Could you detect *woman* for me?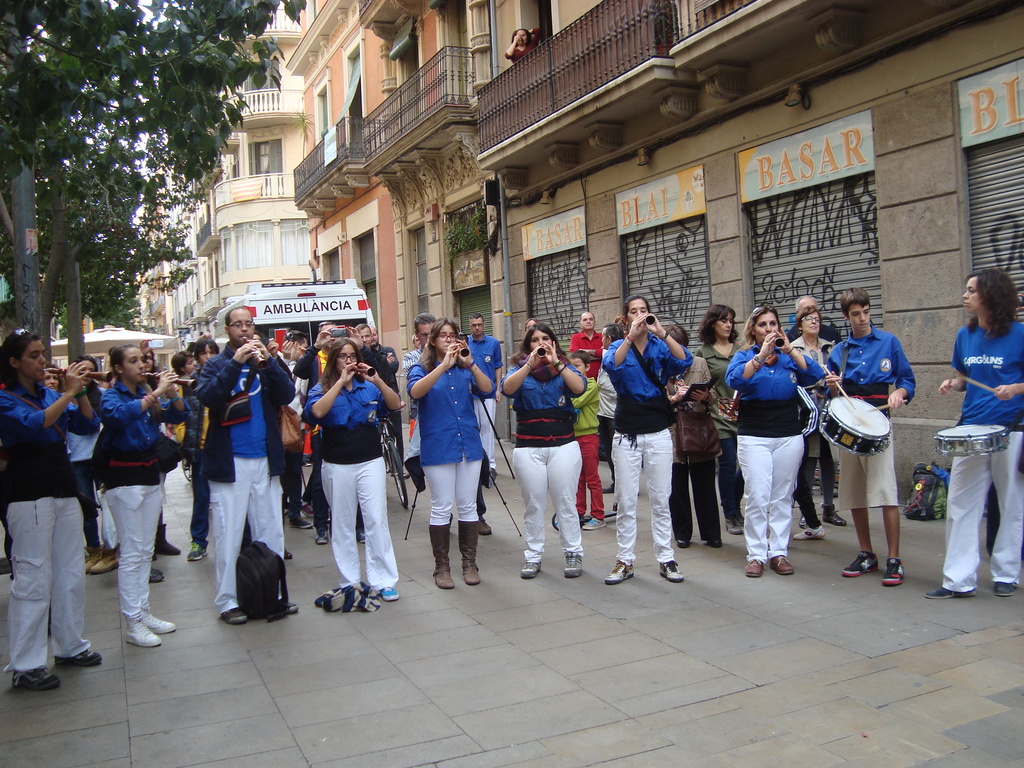
Detection result: (929, 270, 1023, 600).
